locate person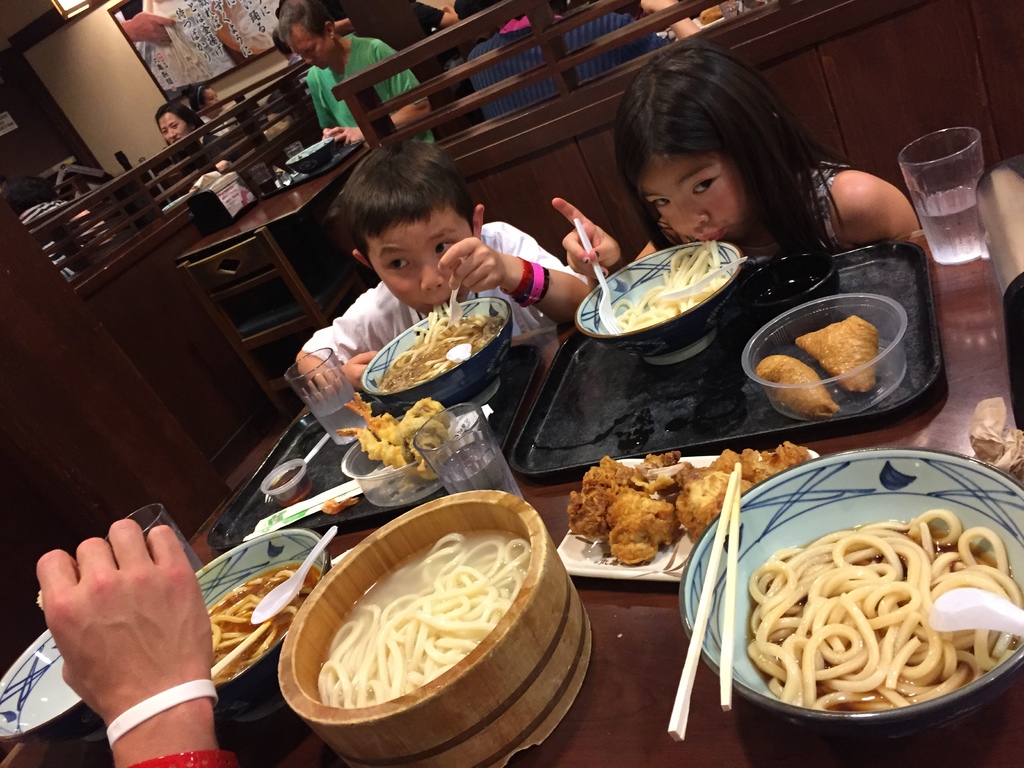
<bbox>418, 1, 501, 70</bbox>
